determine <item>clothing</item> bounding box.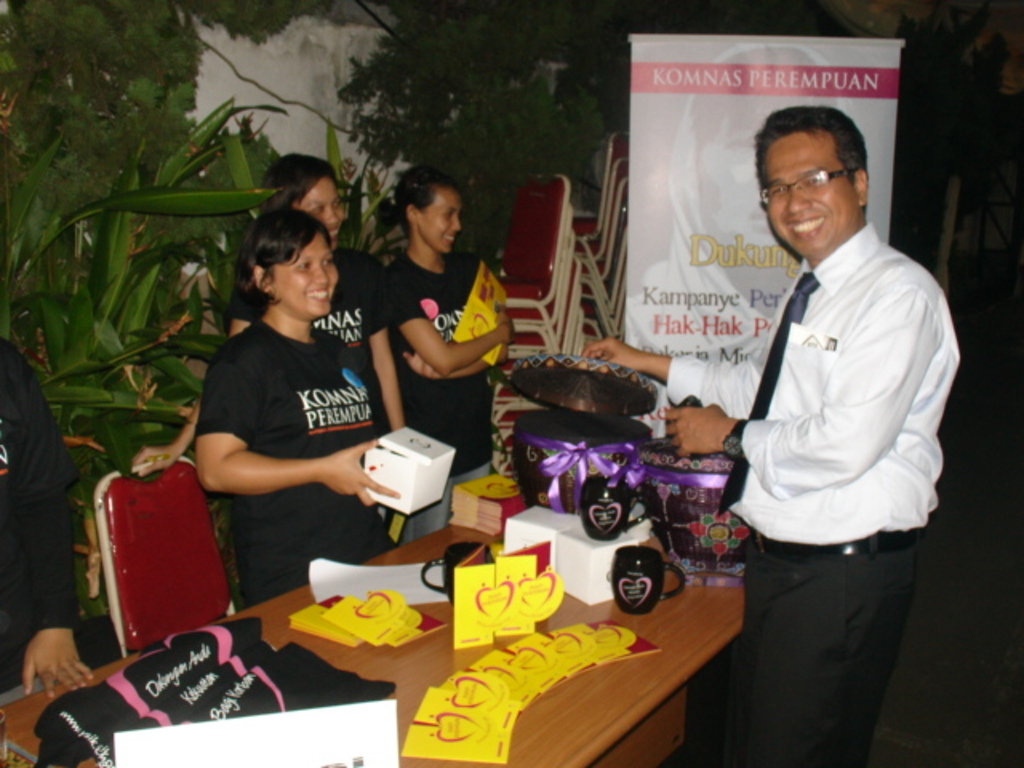
Determined: left=189, top=320, right=387, bottom=618.
